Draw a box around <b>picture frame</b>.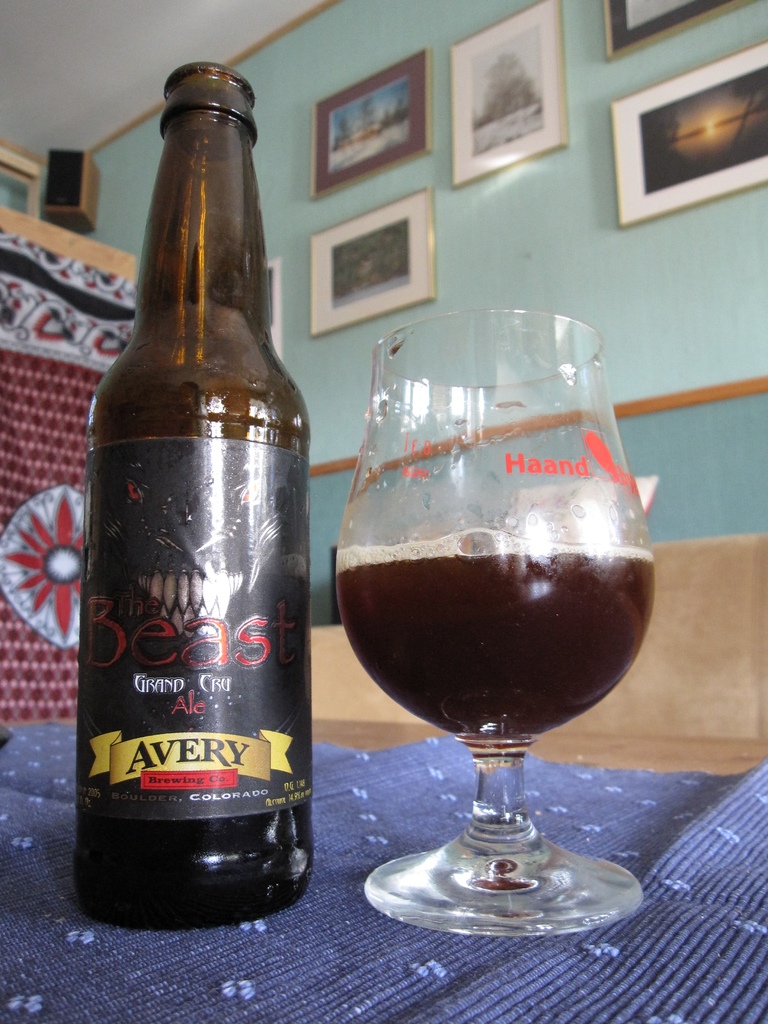
x1=310, y1=47, x2=431, y2=200.
